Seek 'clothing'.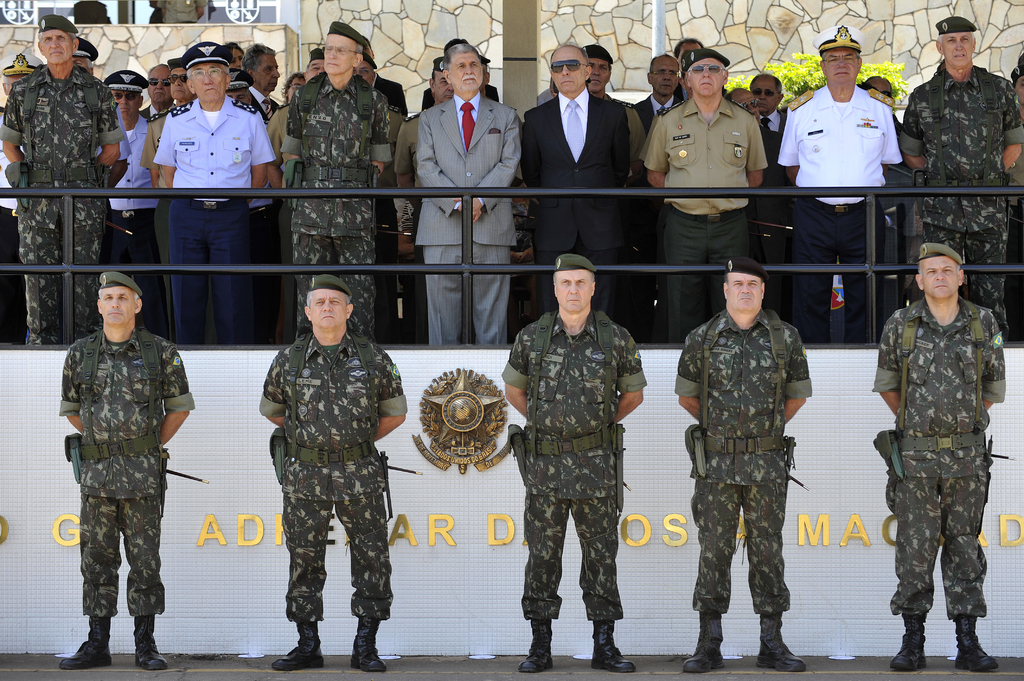
(653,207,749,349).
